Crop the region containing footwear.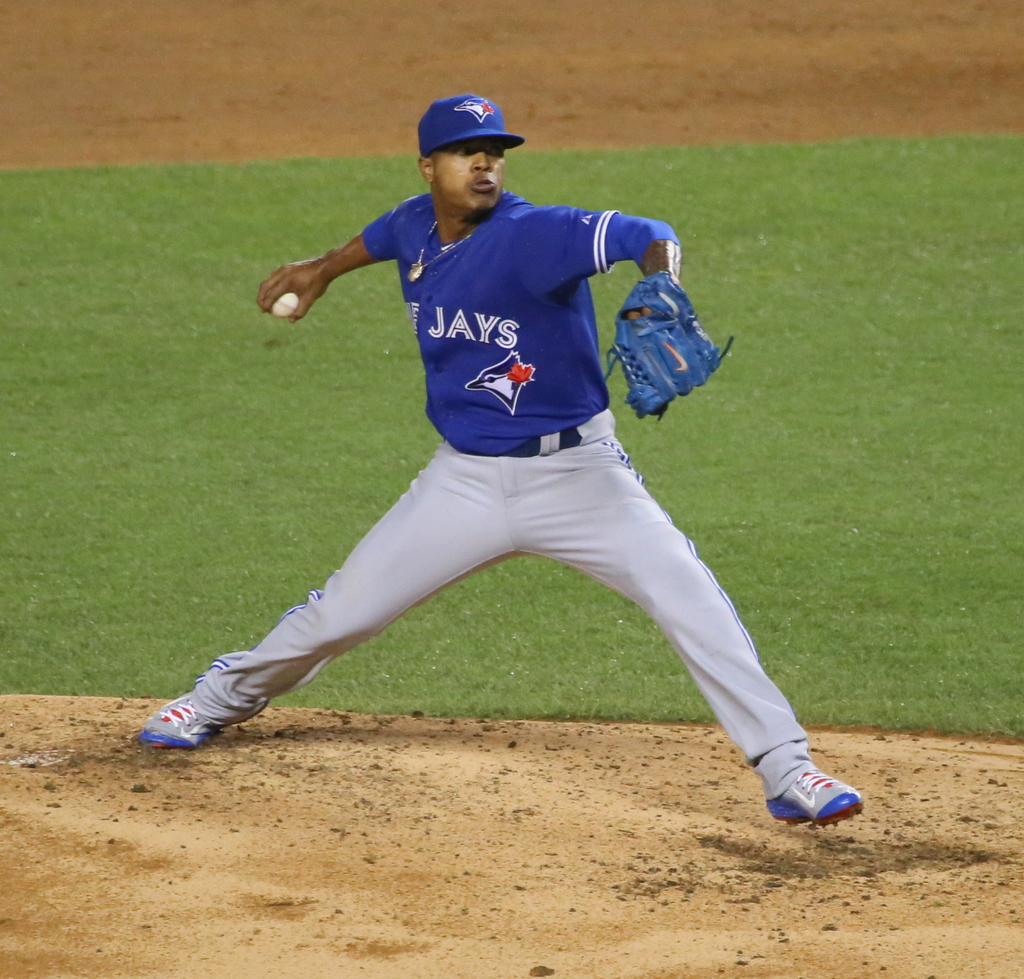
Crop region: [760,745,870,842].
